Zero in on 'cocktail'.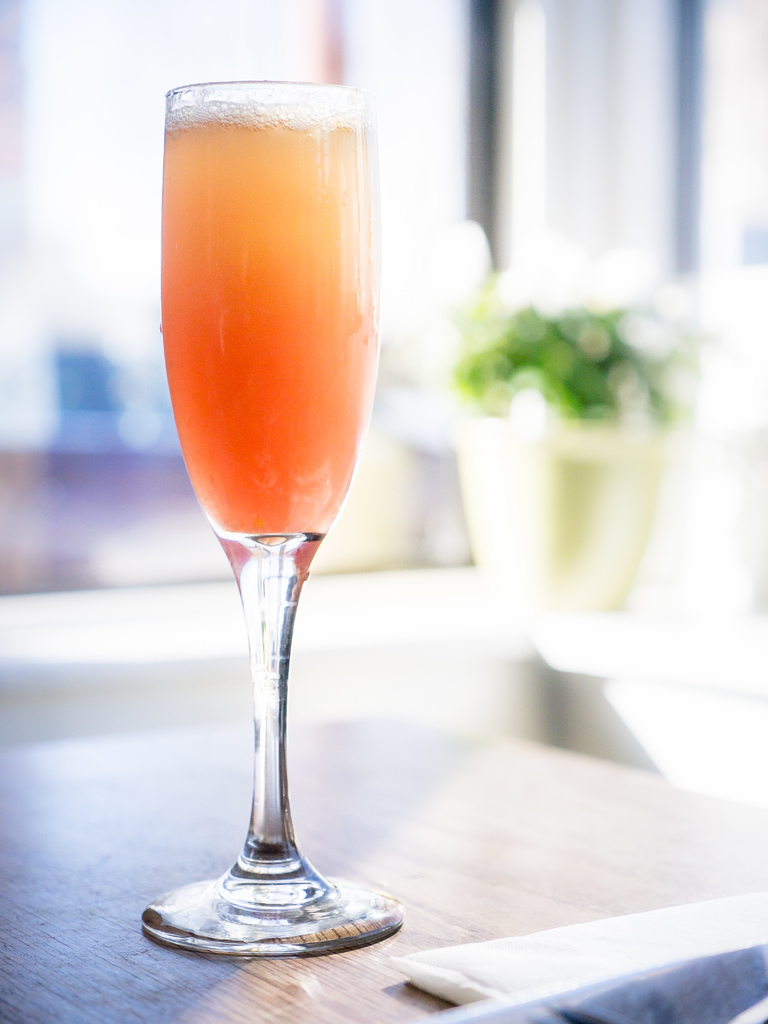
Zeroed in: {"left": 149, "top": 71, "right": 390, "bottom": 967}.
